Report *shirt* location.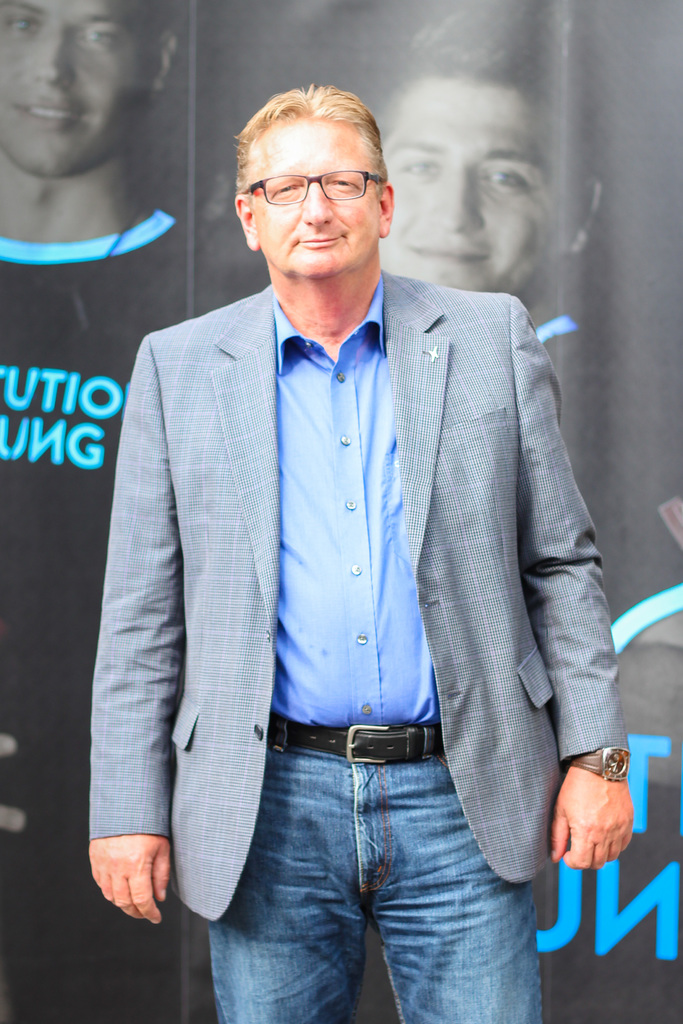
Report: rect(276, 276, 443, 735).
